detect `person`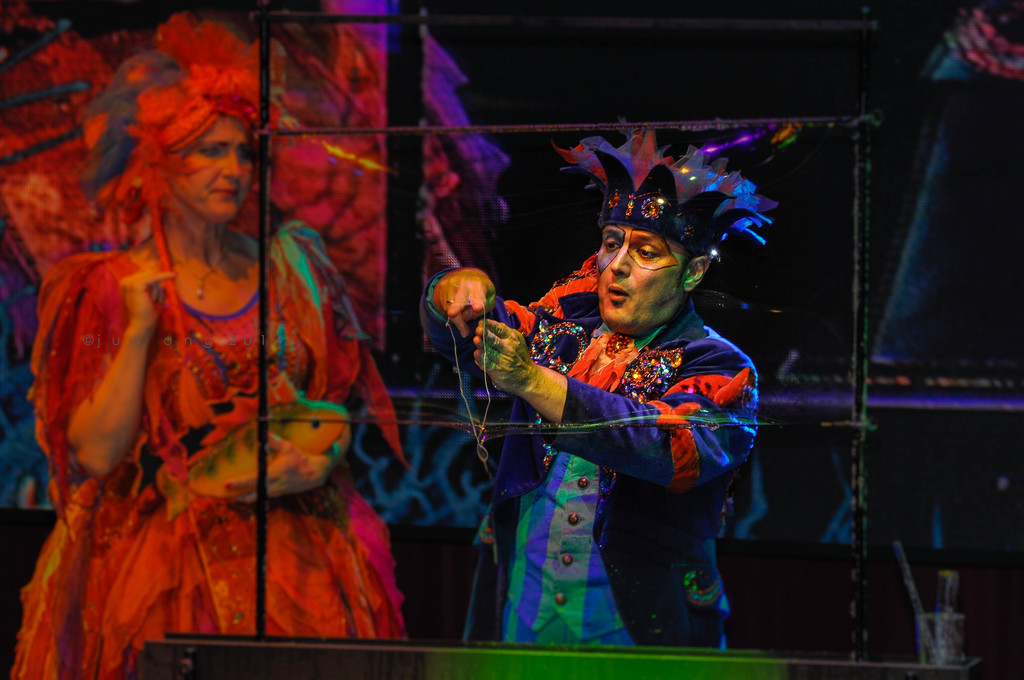
x1=6, y1=12, x2=412, y2=679
